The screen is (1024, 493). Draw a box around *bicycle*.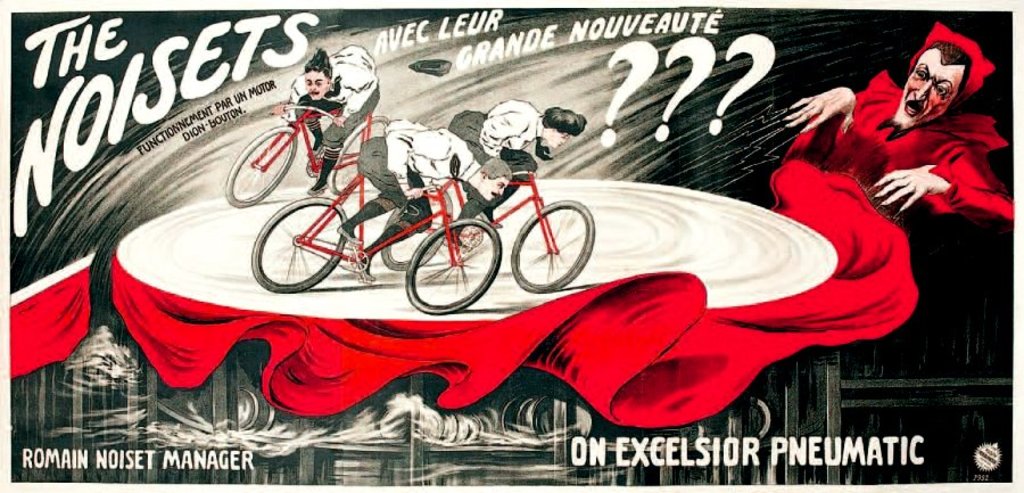
crop(248, 110, 515, 320).
